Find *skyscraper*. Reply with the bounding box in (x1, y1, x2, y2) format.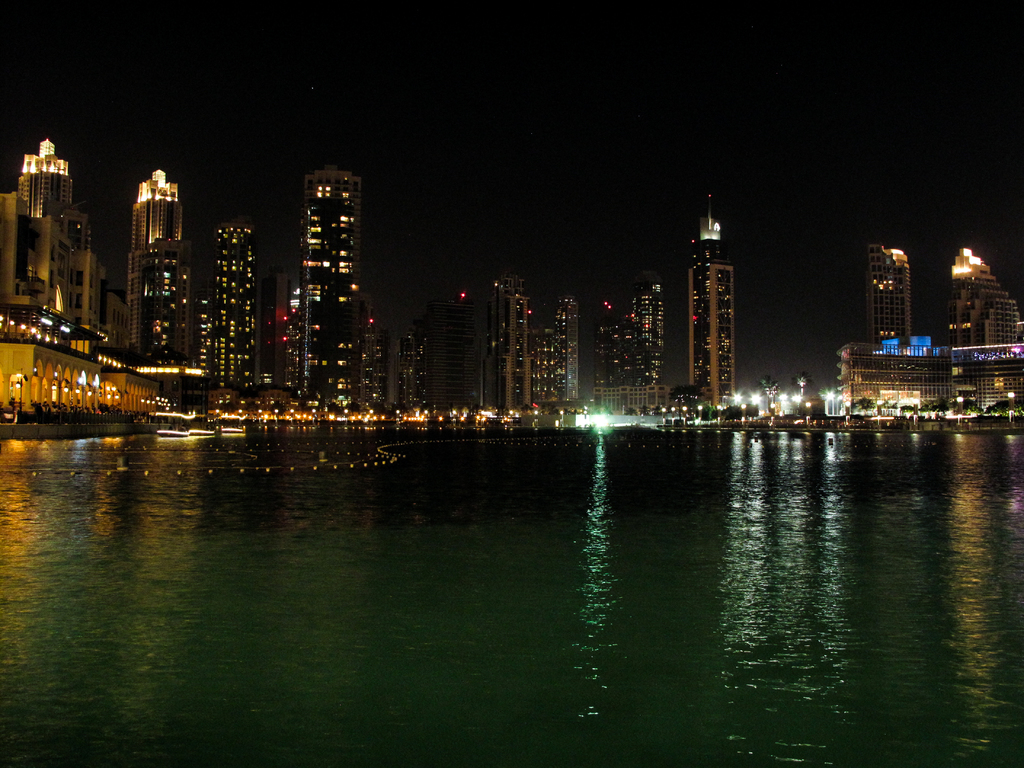
(933, 243, 1023, 350).
